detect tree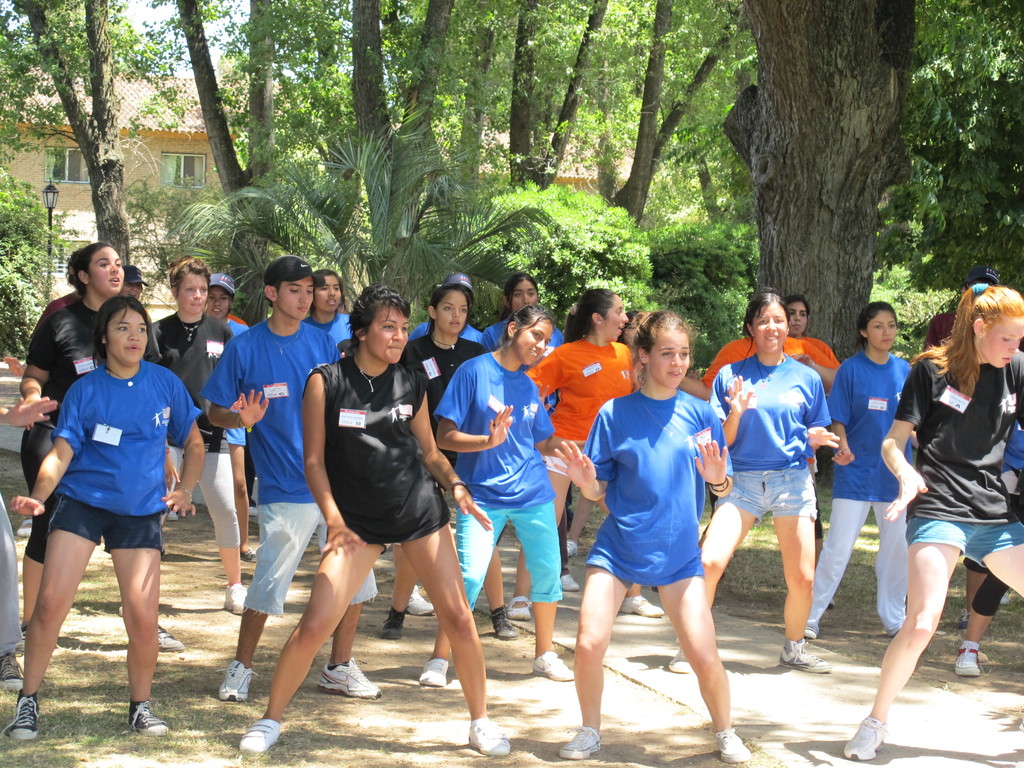
select_region(585, 0, 744, 290)
